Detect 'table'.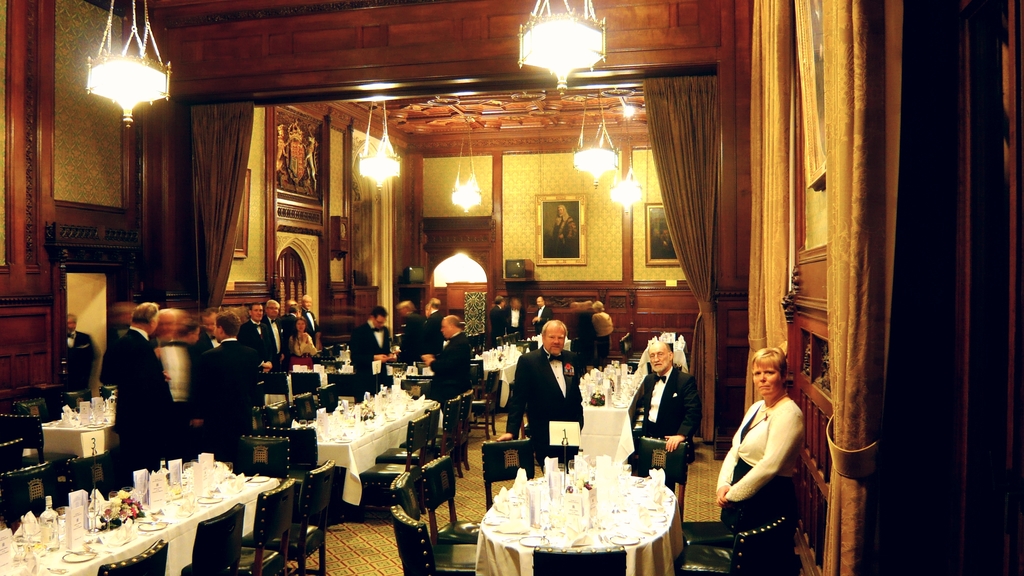
Detected at [left=640, top=333, right=685, bottom=371].
